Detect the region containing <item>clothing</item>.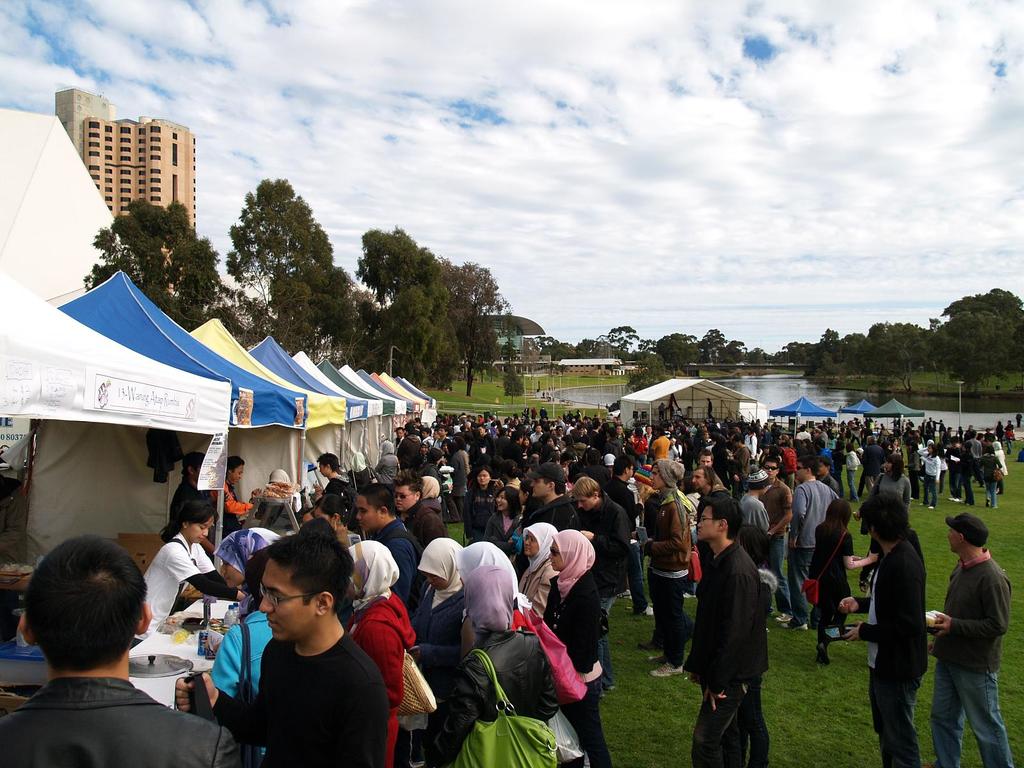
locate(978, 449, 1001, 503).
